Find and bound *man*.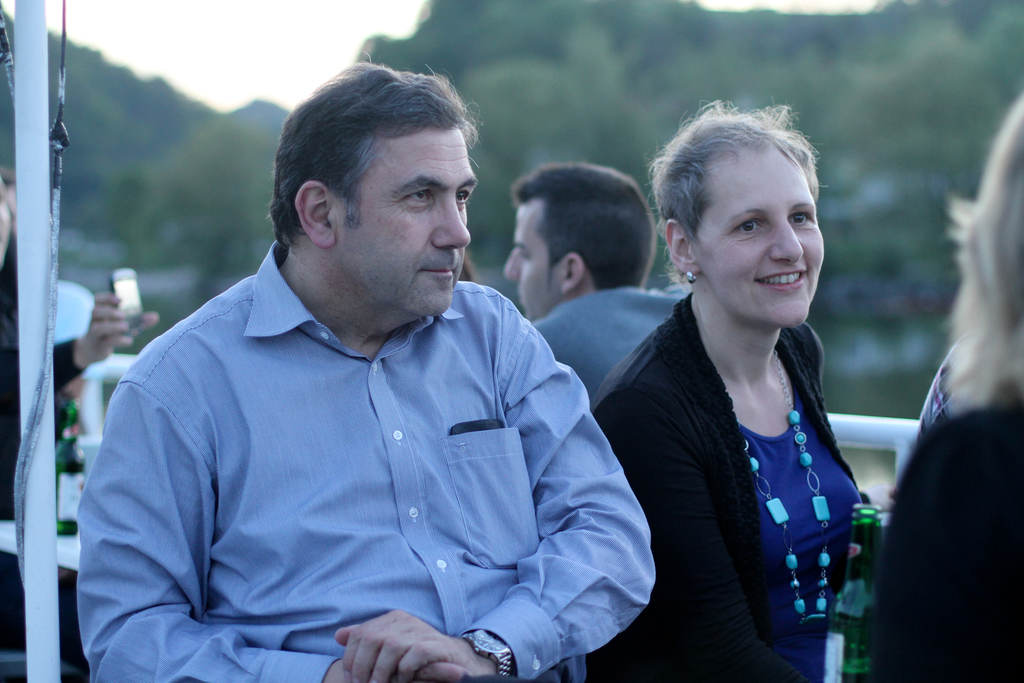
Bound: crop(503, 164, 689, 399).
